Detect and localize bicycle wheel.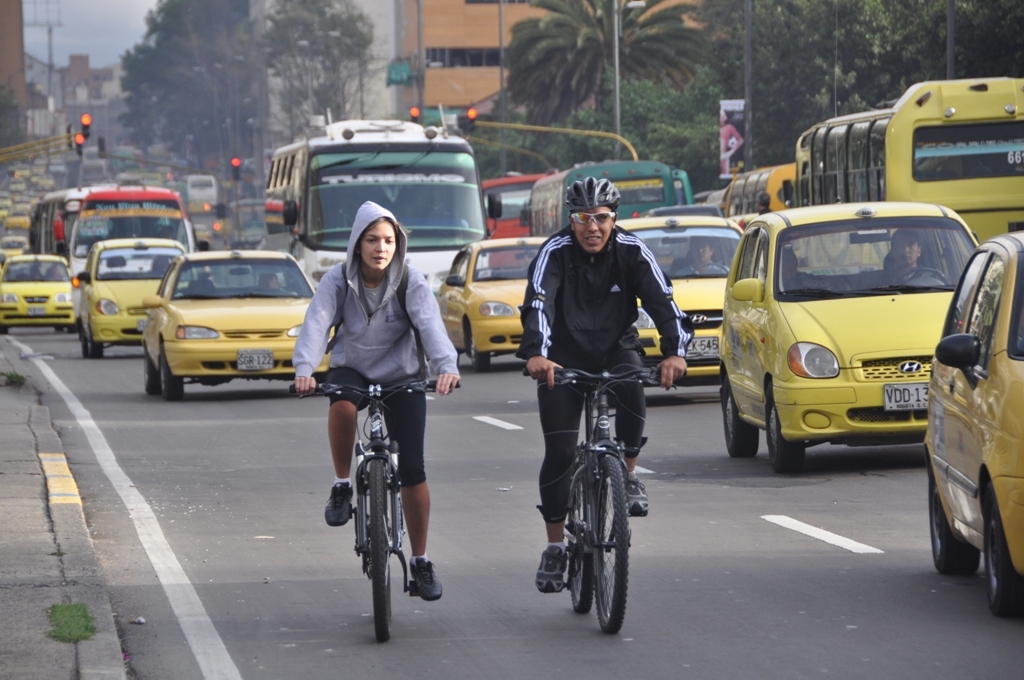
Localized at box(567, 449, 651, 638).
